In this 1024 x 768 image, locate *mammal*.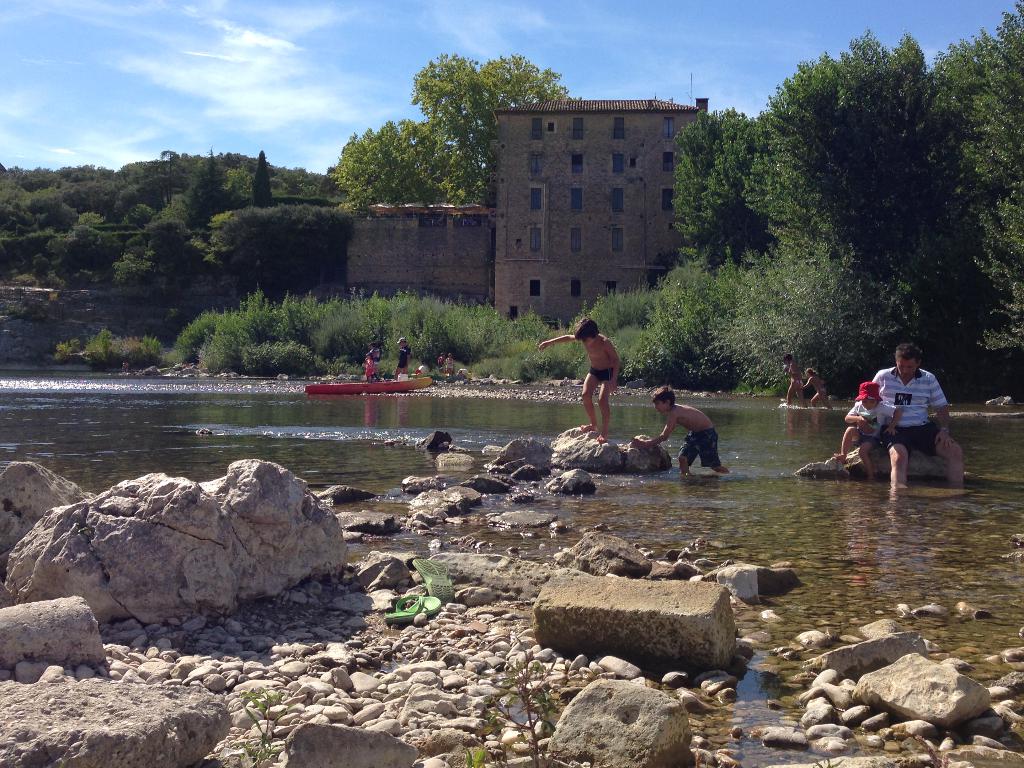
Bounding box: detection(364, 341, 386, 383).
